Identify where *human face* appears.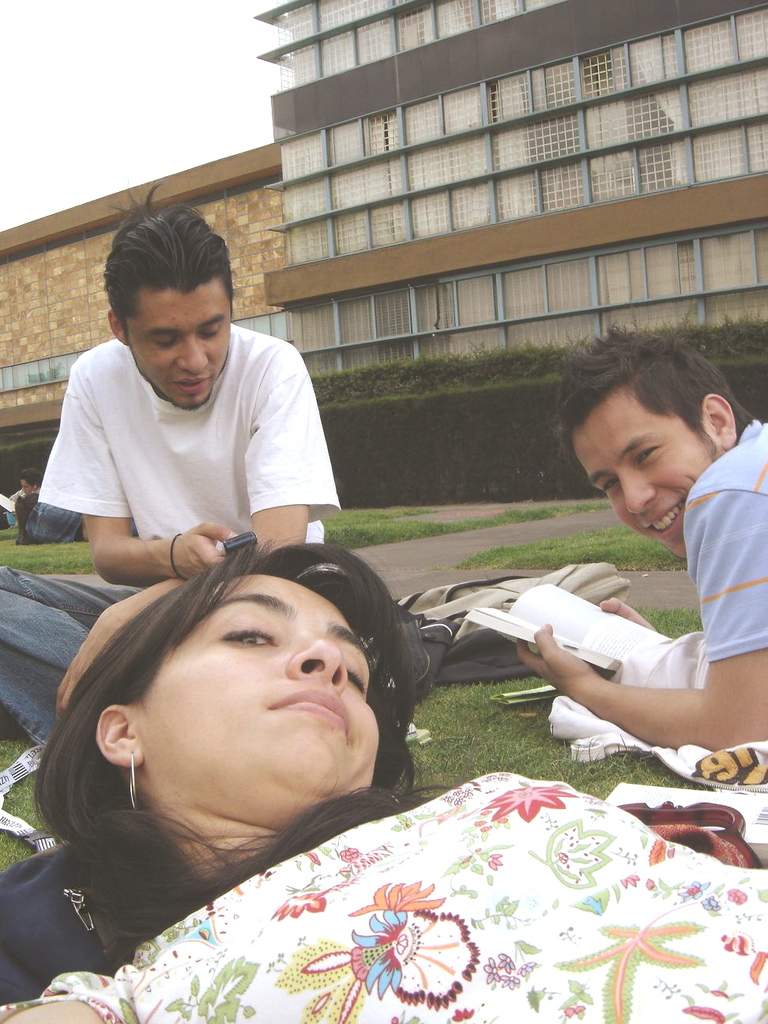
Appears at (23,480,33,497).
